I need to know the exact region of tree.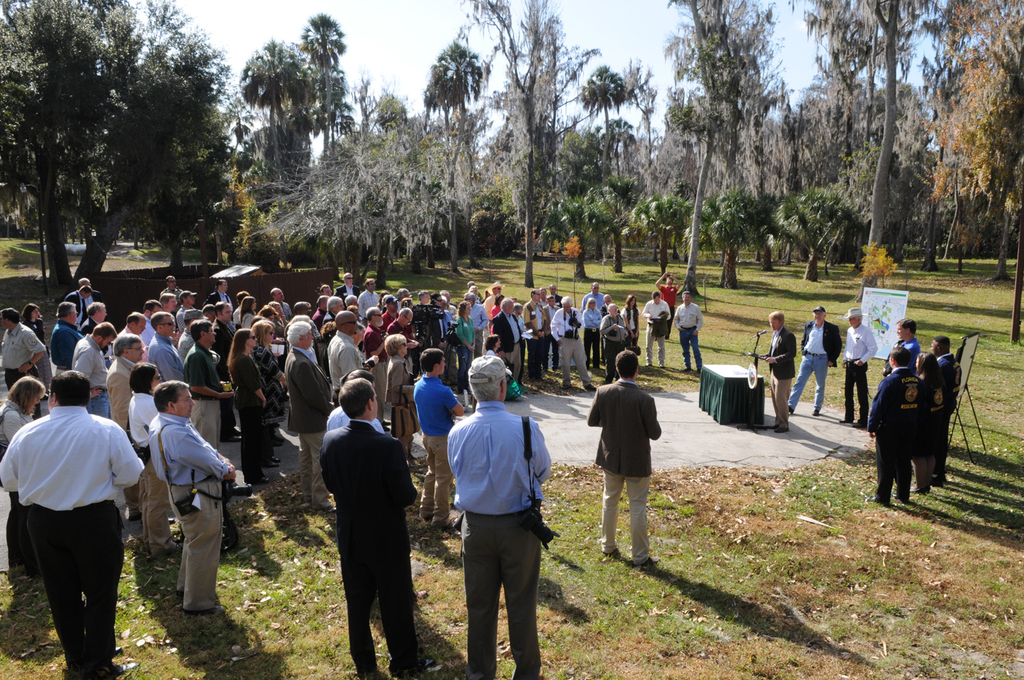
Region: box(677, 0, 806, 293).
